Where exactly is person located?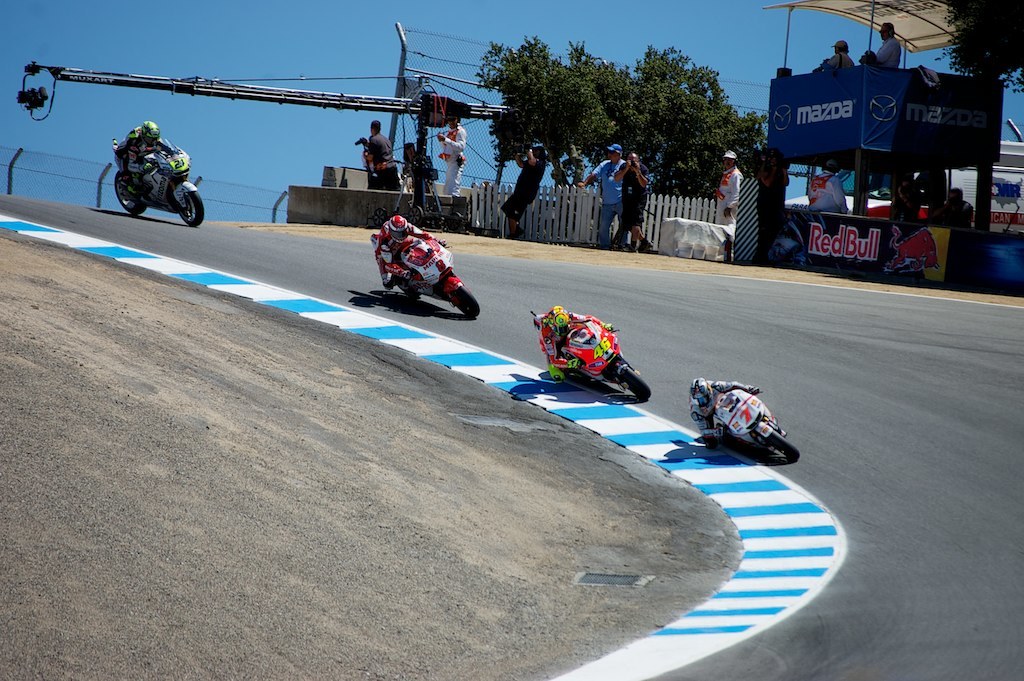
Its bounding box is bbox=(570, 138, 626, 255).
